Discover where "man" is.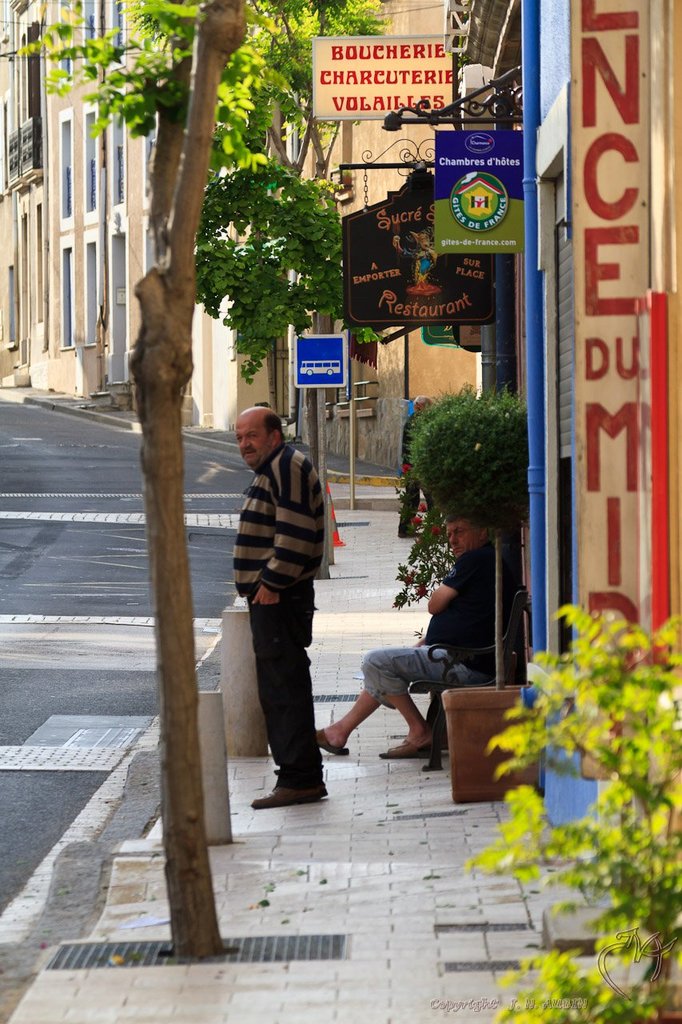
Discovered at [x1=311, y1=514, x2=528, y2=757].
